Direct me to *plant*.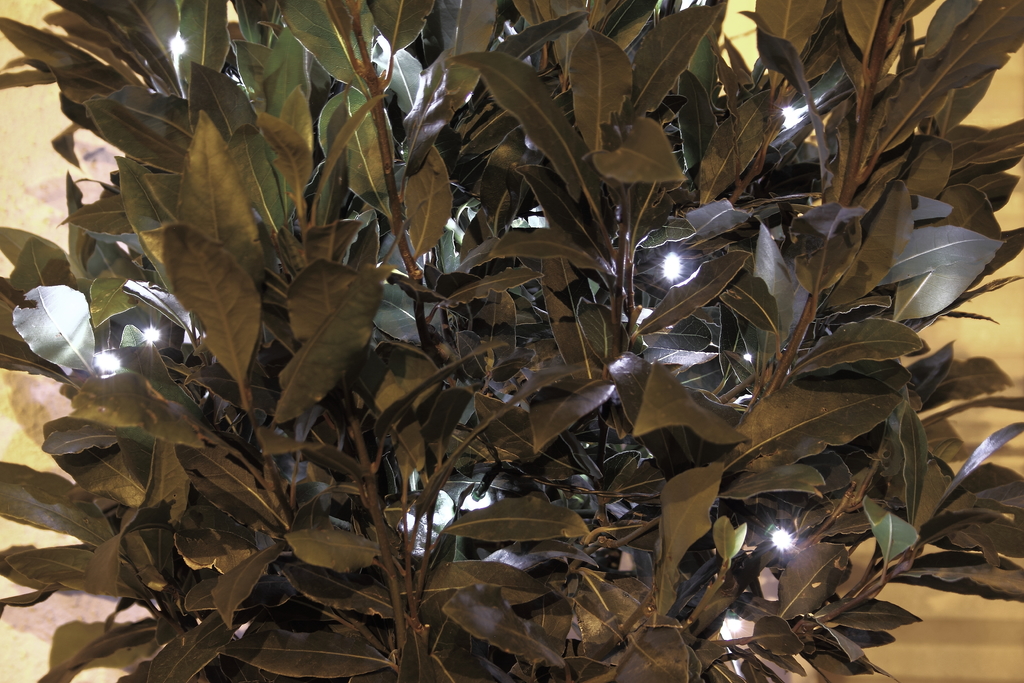
Direction: box(5, 0, 977, 657).
